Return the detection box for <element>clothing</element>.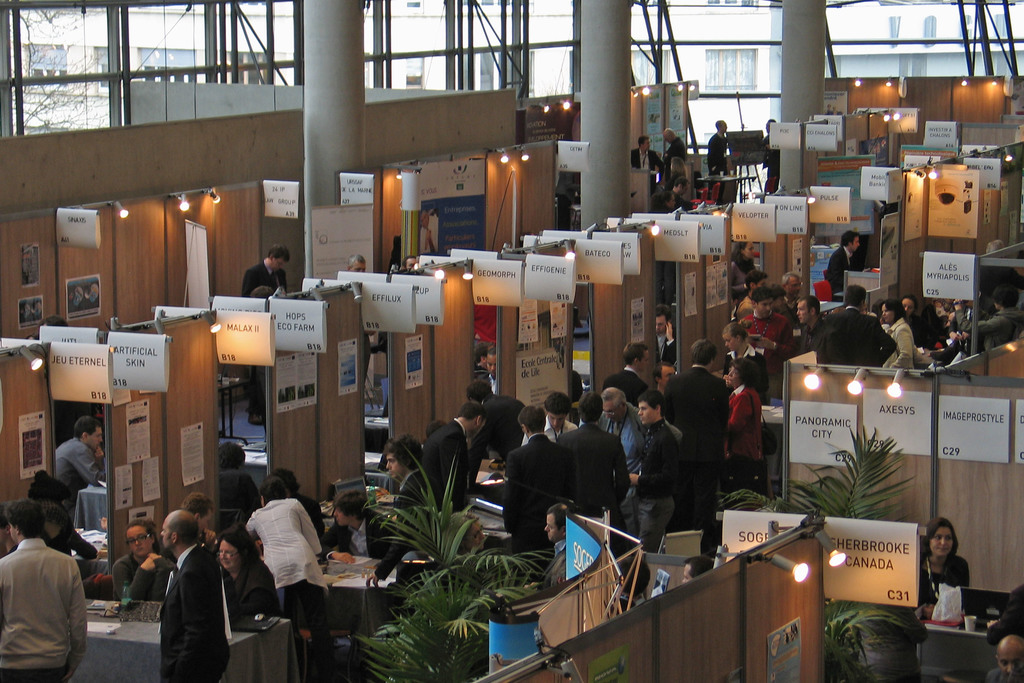
locate(508, 433, 566, 545).
